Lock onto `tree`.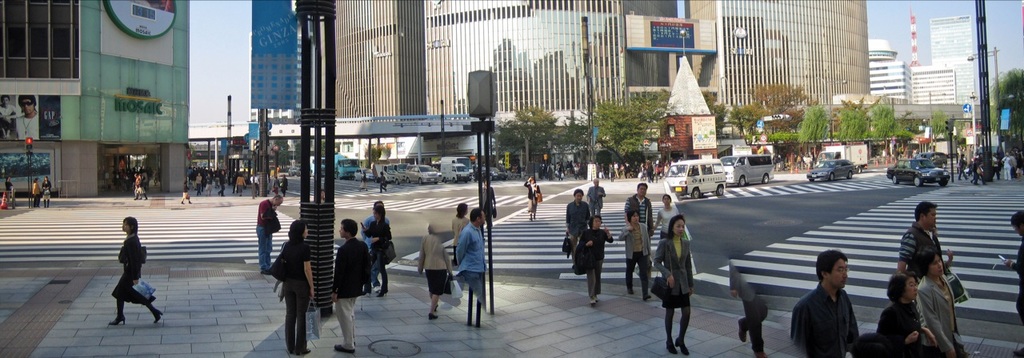
Locked: pyautogui.locateOnScreen(561, 114, 596, 173).
